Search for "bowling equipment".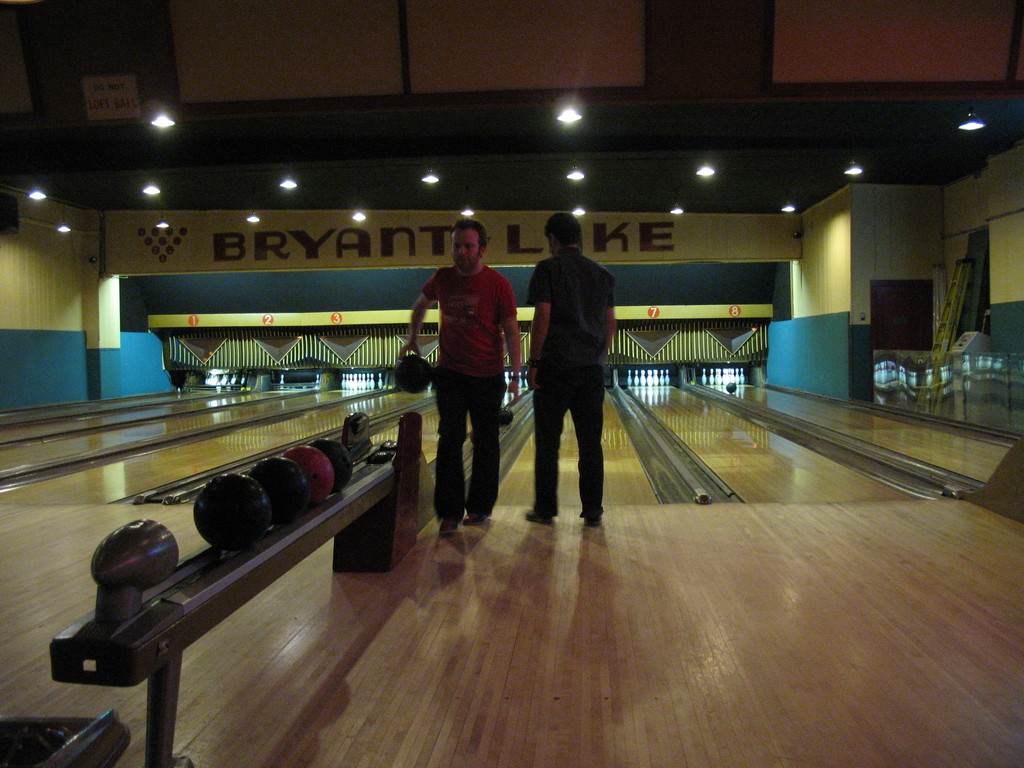
Found at bbox(394, 353, 429, 396).
